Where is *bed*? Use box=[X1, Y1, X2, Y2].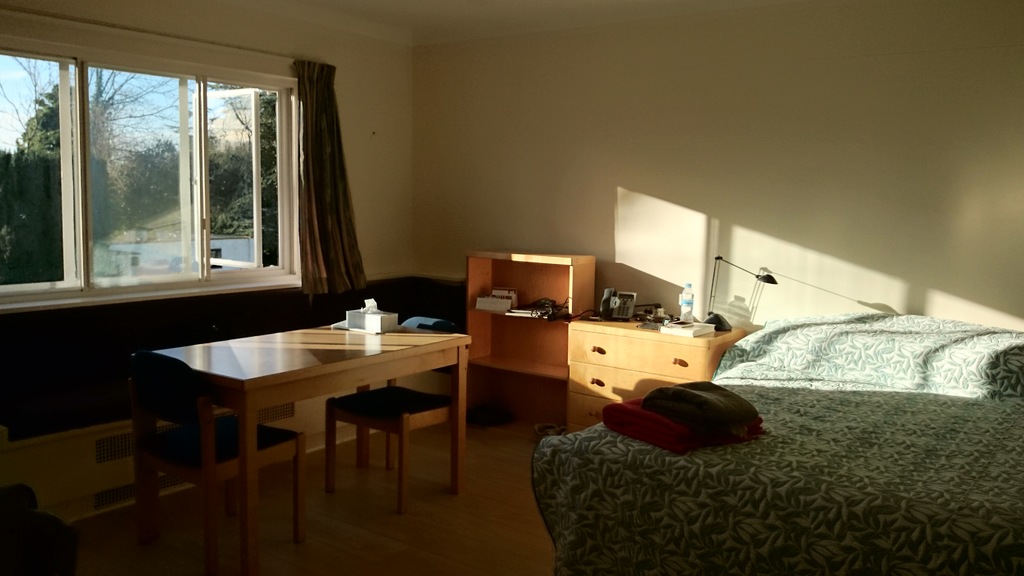
box=[541, 258, 1023, 550].
